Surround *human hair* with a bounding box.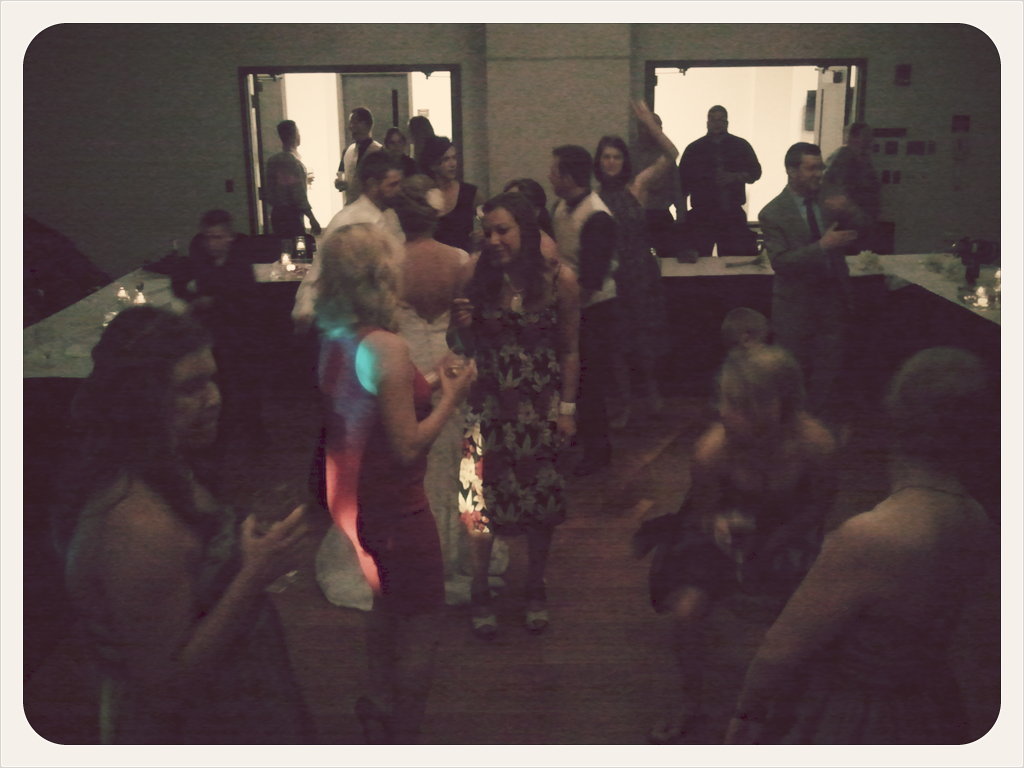
left=592, top=135, right=633, bottom=183.
